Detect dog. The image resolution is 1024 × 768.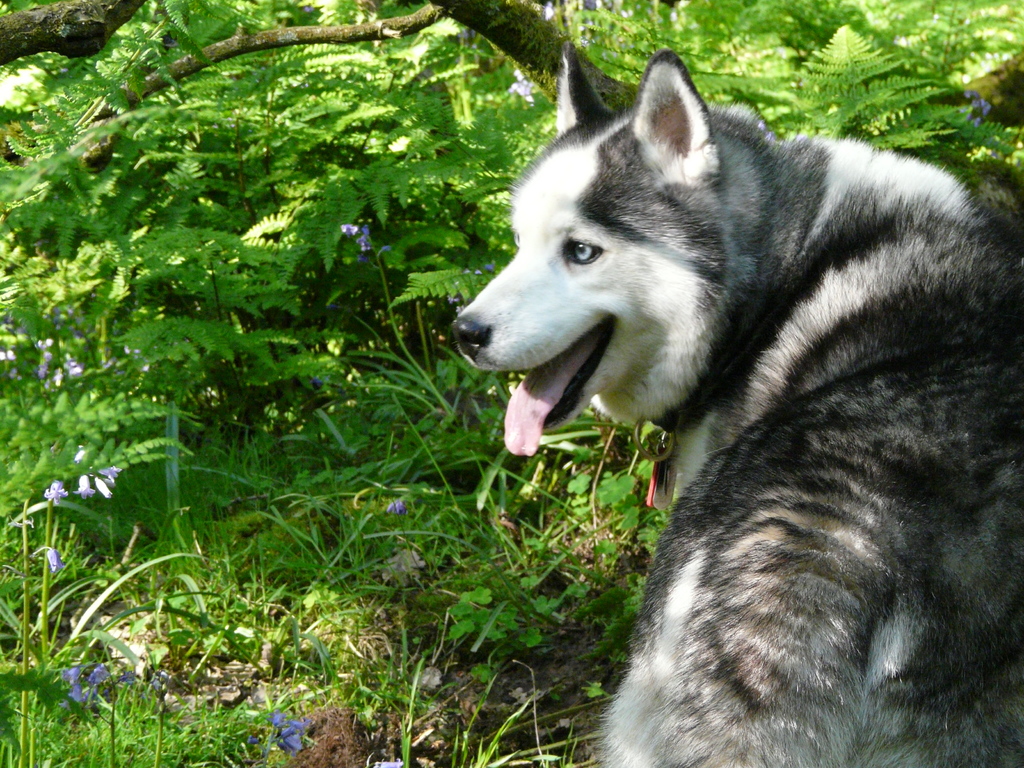
pyautogui.locateOnScreen(444, 44, 1023, 767).
